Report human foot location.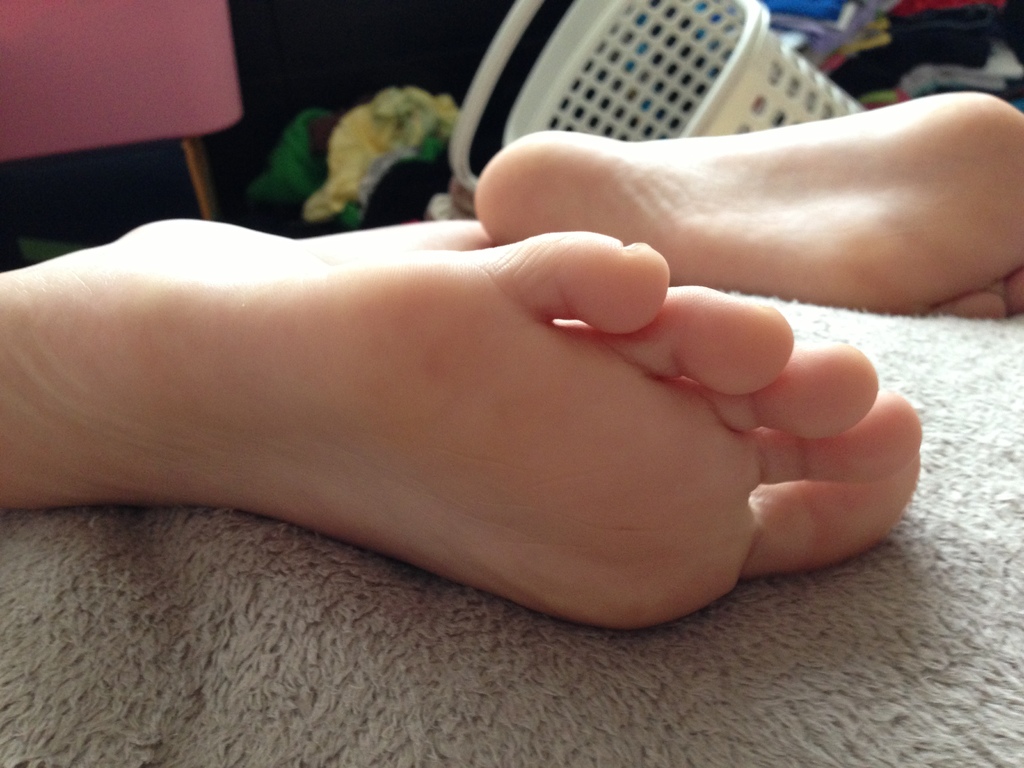
Report: 474/88/1023/321.
